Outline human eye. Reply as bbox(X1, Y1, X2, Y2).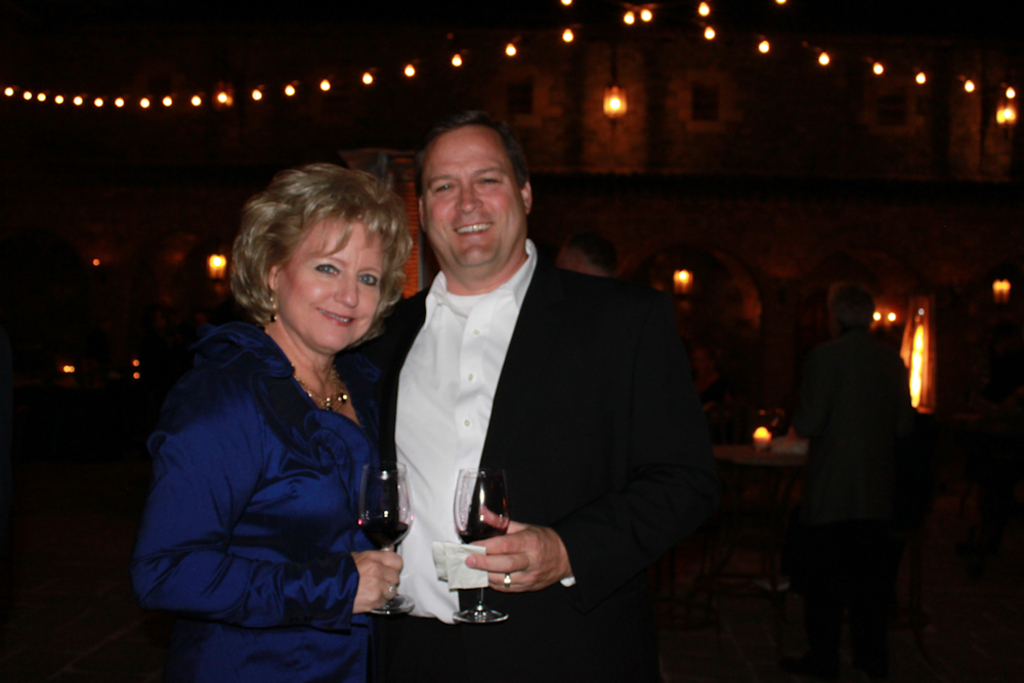
bbox(358, 271, 382, 287).
